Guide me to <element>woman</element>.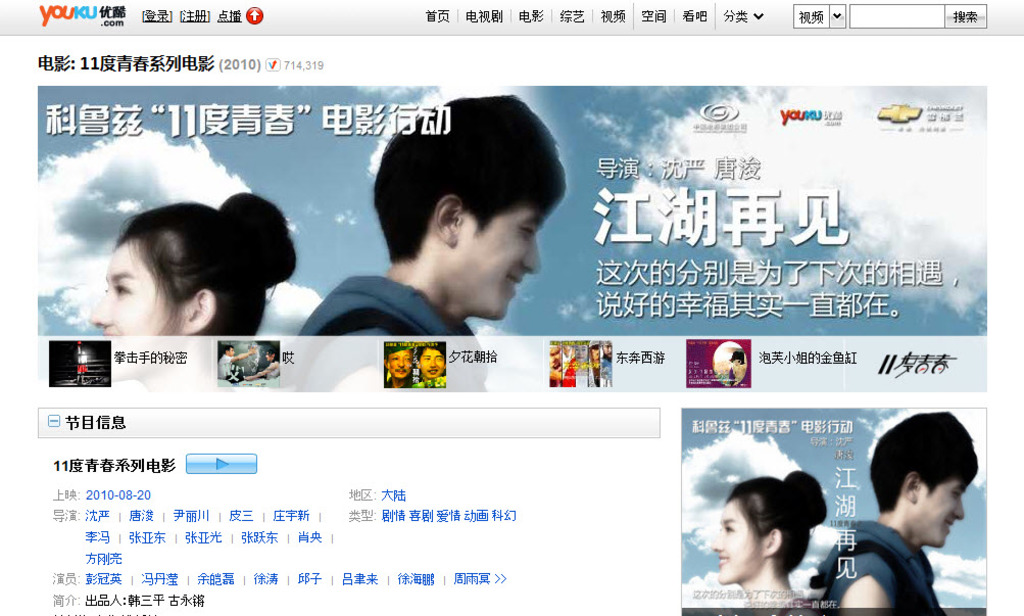
Guidance: [699, 471, 863, 606].
